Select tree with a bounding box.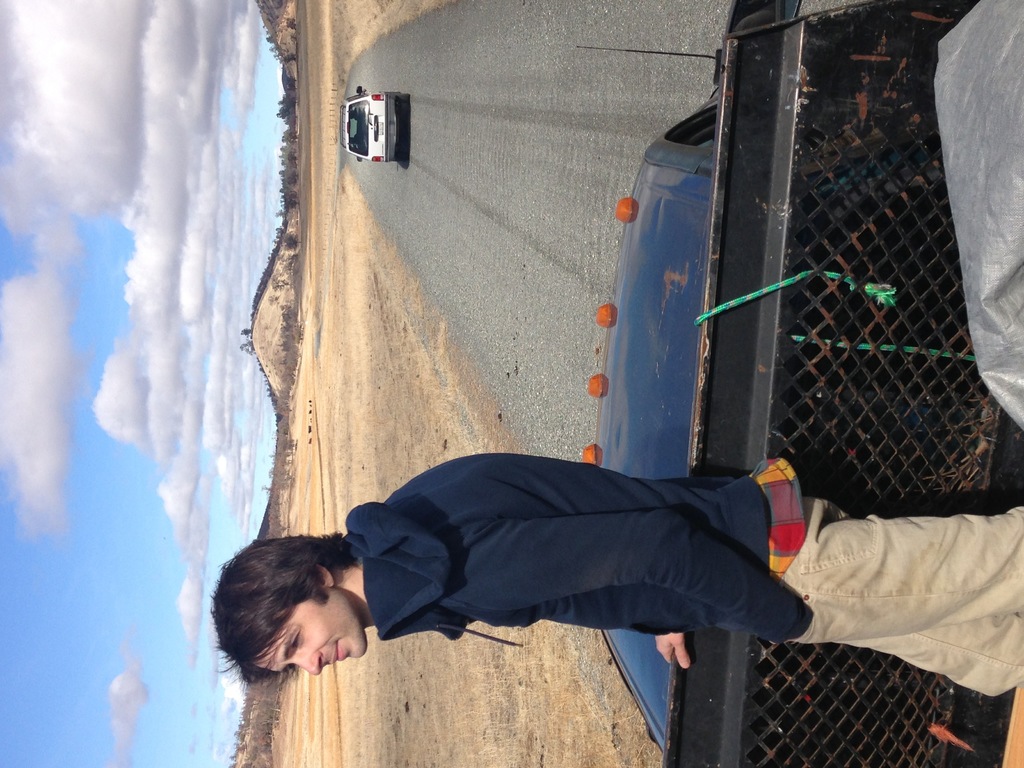
region(236, 344, 255, 355).
